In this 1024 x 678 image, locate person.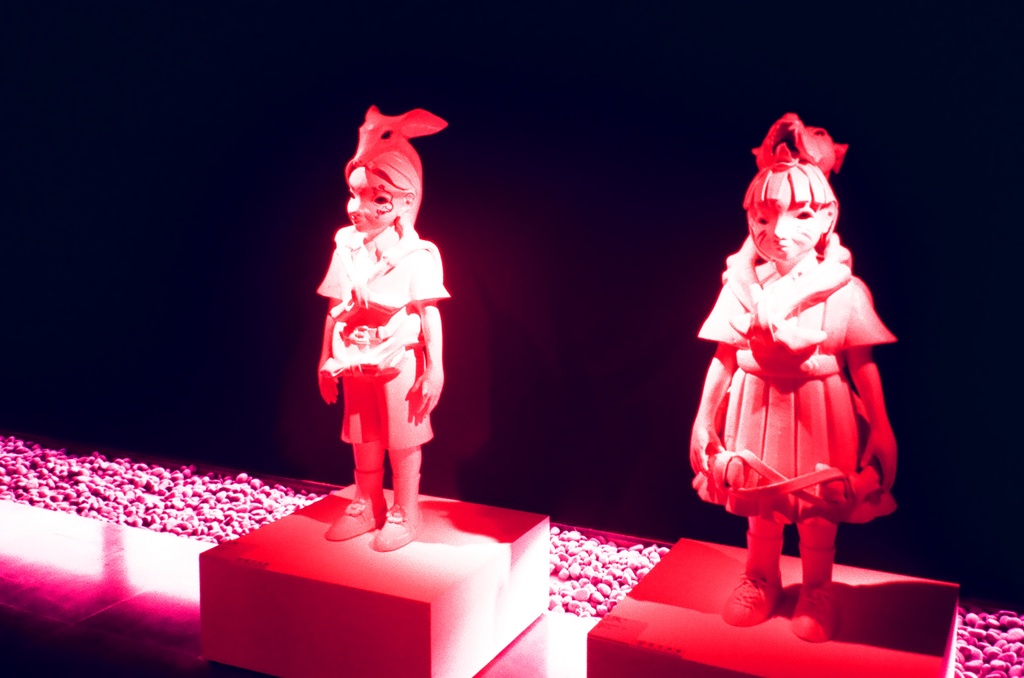
Bounding box: <bbox>689, 107, 905, 650</bbox>.
